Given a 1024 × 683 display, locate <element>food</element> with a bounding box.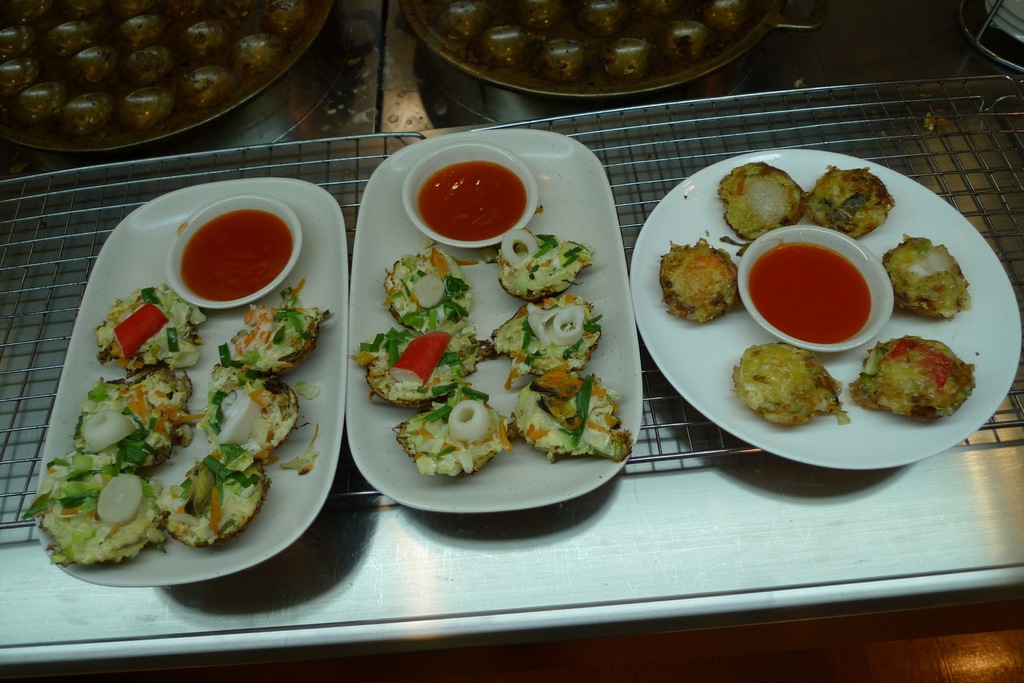
Located: <bbox>497, 228, 593, 299</bbox>.
